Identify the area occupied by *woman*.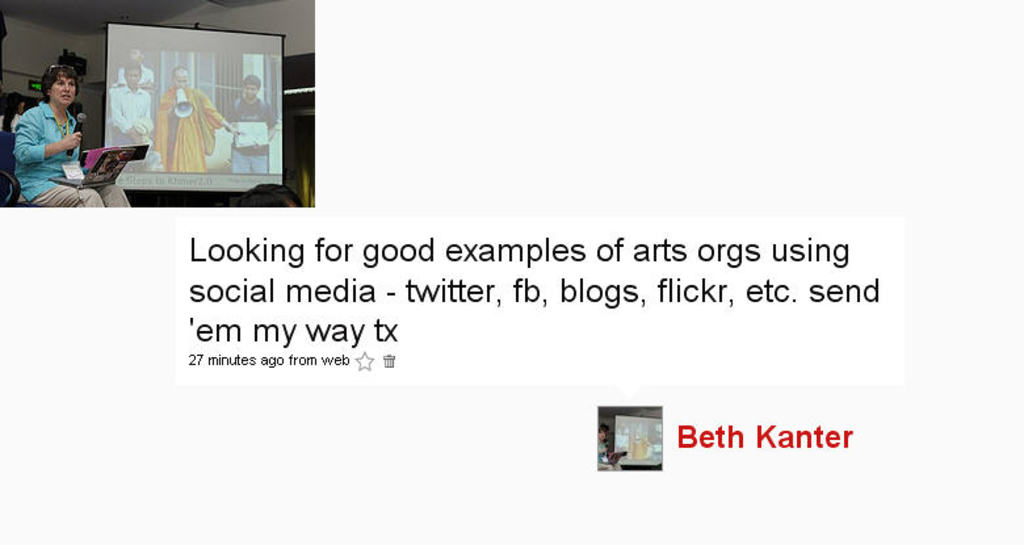
Area: {"x1": 0, "y1": 91, "x2": 25, "y2": 129}.
